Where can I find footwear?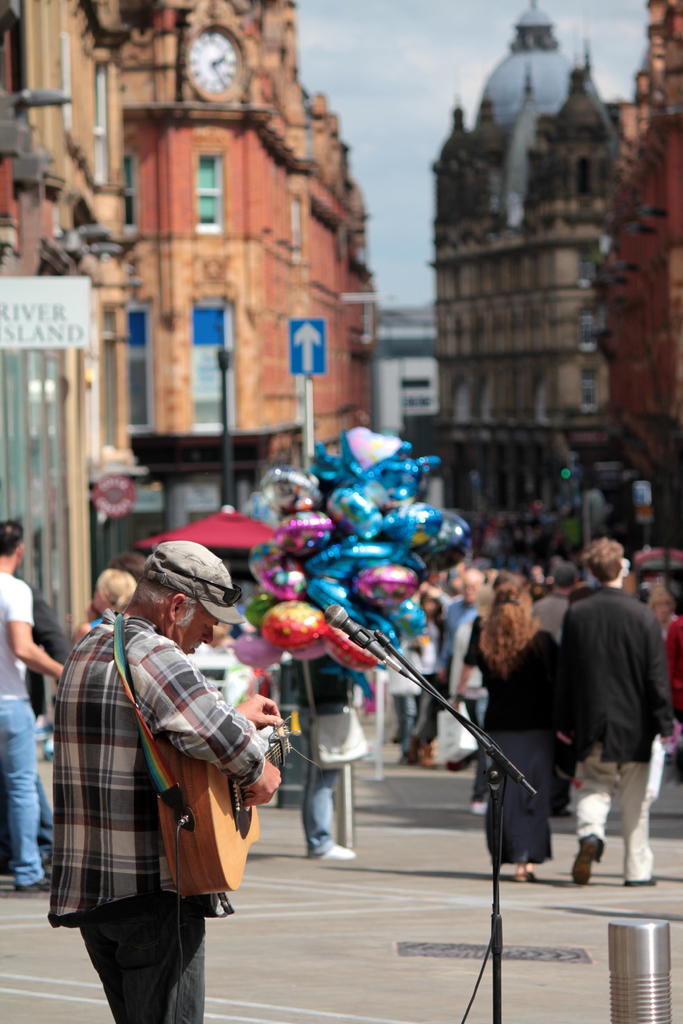
You can find it at box=[510, 865, 533, 879].
